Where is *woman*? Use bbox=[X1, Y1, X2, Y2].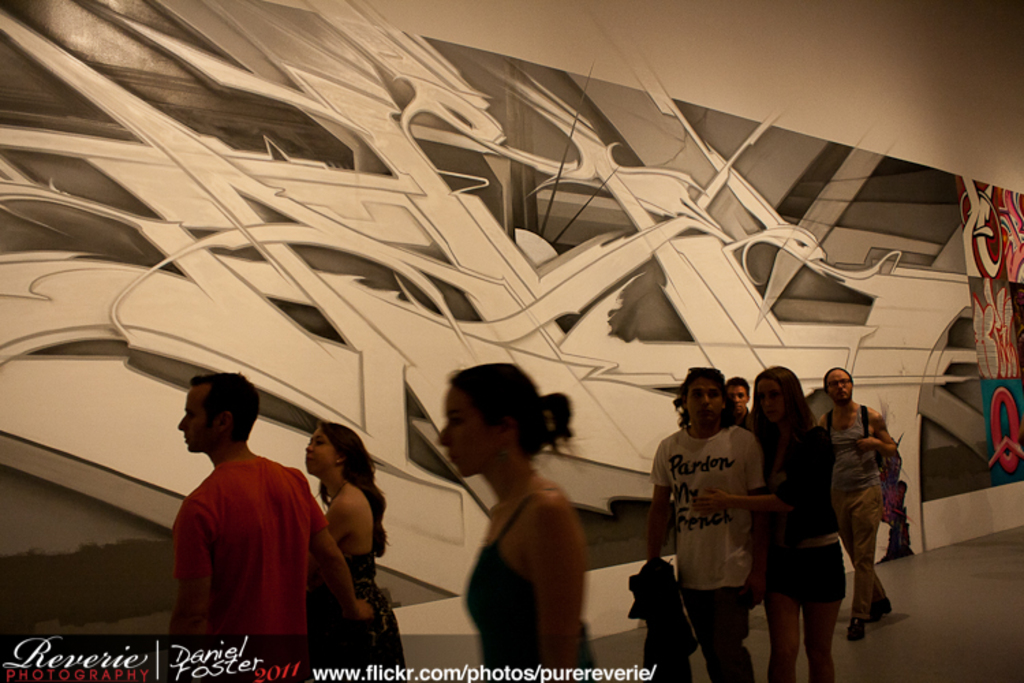
bbox=[300, 417, 419, 682].
